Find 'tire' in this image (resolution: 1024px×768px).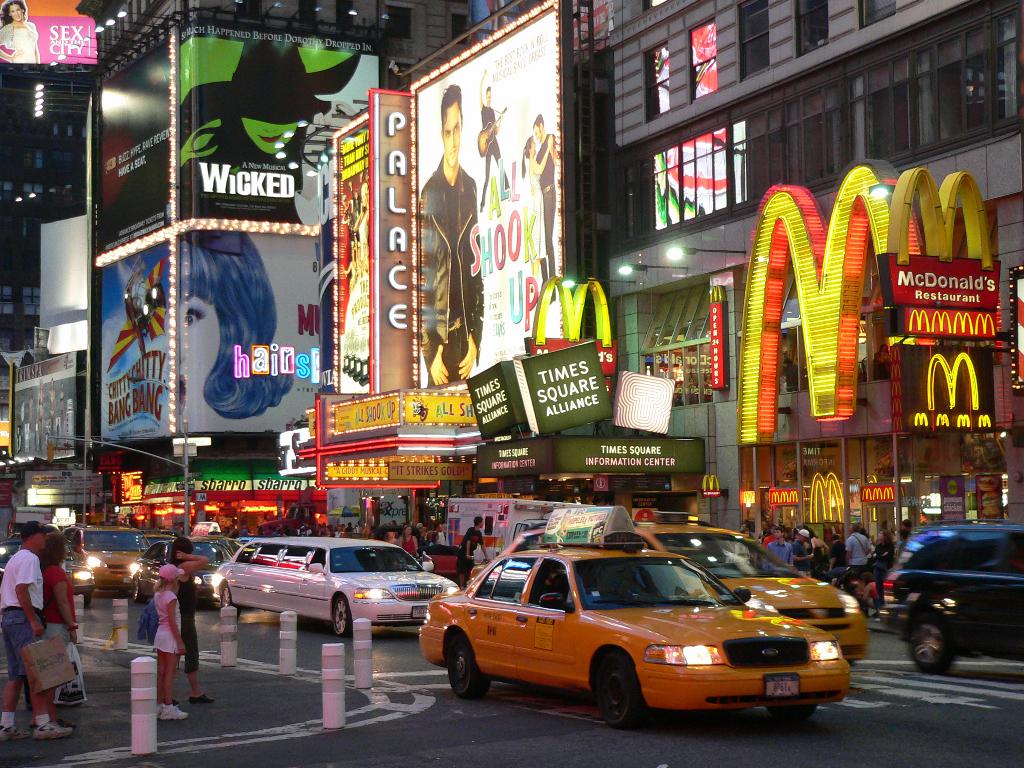
detection(131, 577, 147, 601).
